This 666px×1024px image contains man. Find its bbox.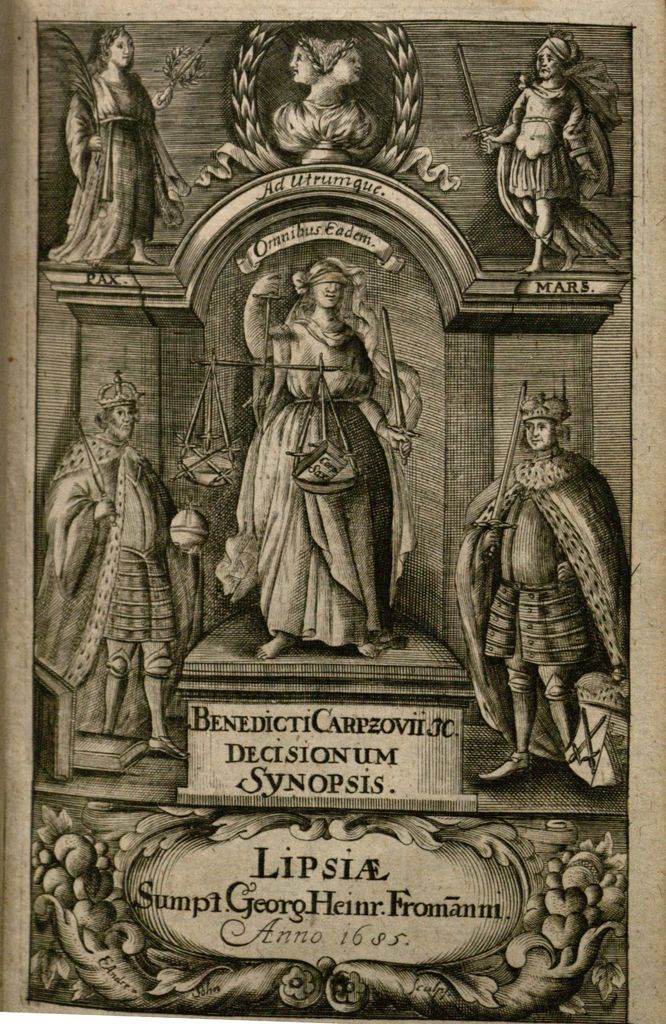
bbox=[479, 33, 601, 275].
